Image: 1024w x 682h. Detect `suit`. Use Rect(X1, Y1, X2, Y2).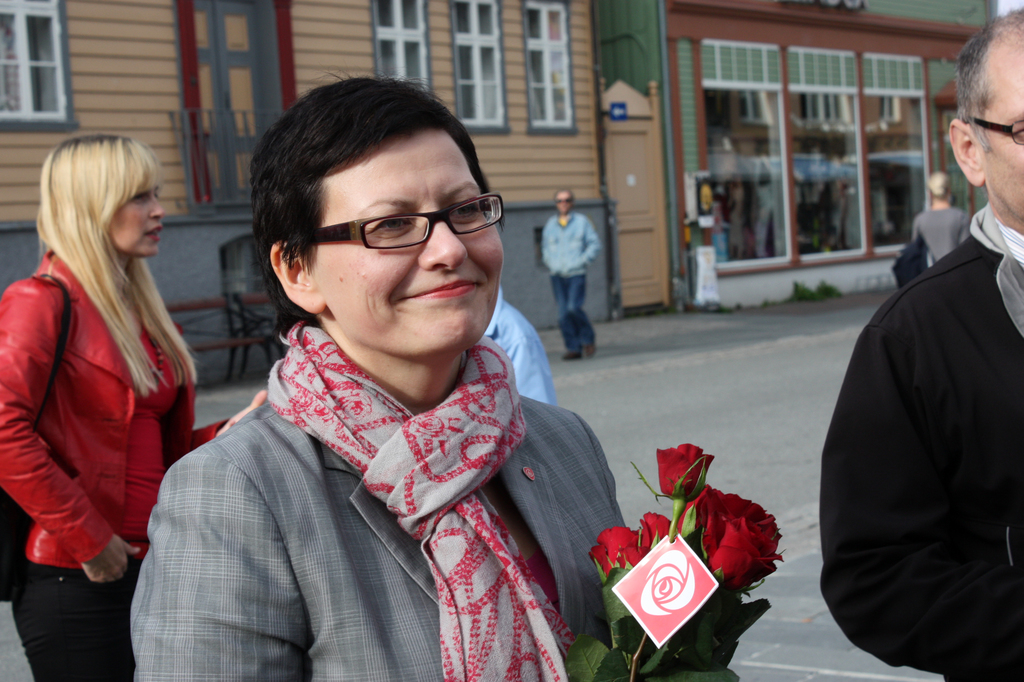
Rect(824, 156, 1023, 681).
